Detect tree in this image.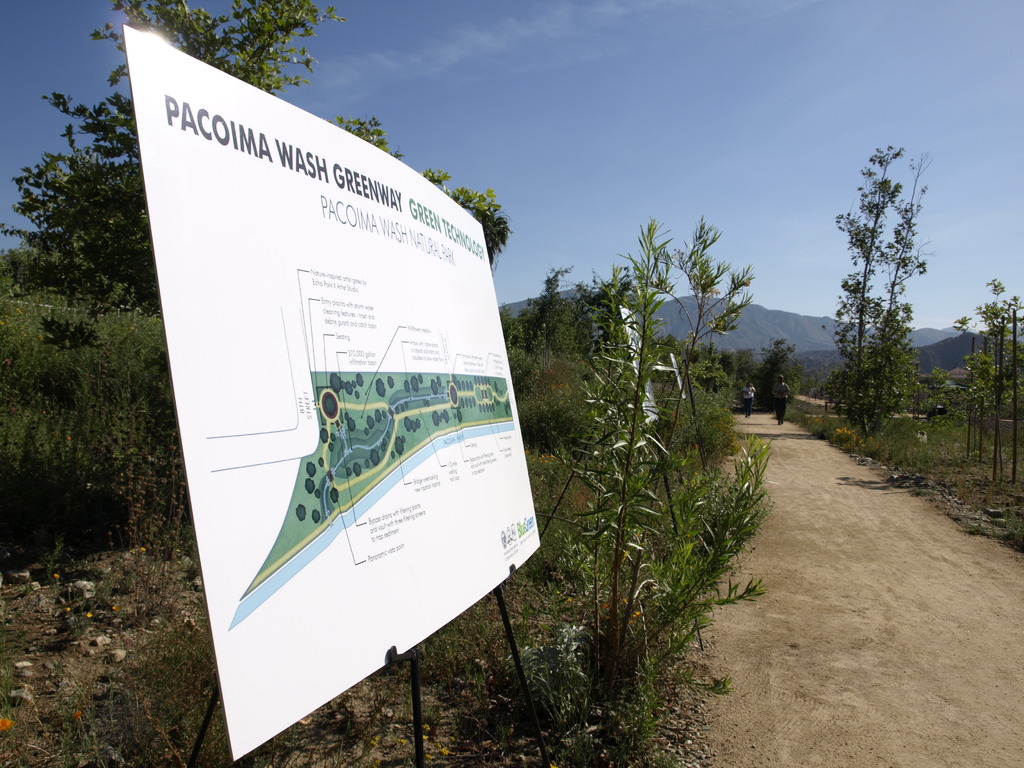
Detection: box(829, 116, 948, 464).
